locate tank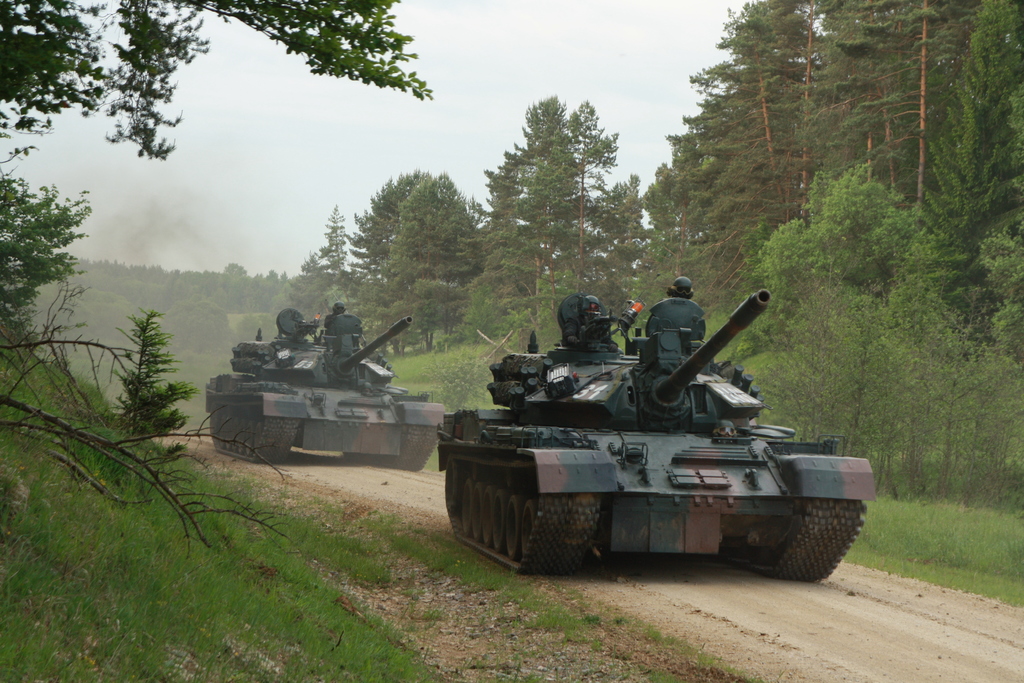
bbox=[434, 288, 875, 568]
